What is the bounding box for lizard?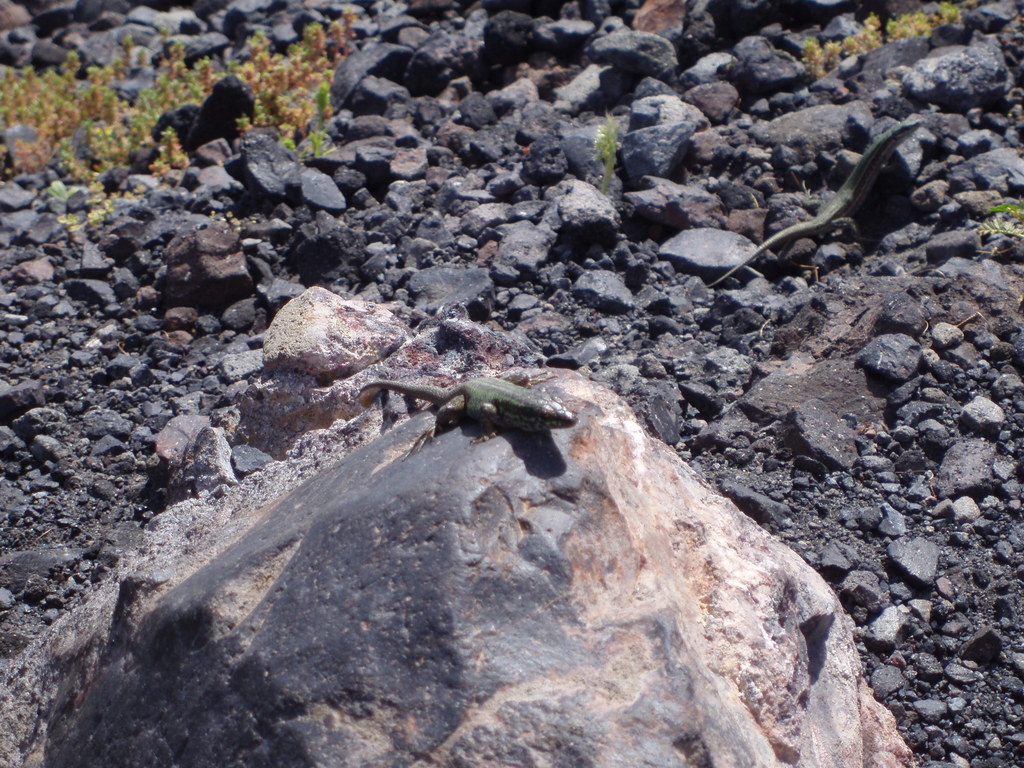
bbox=(356, 366, 580, 426).
